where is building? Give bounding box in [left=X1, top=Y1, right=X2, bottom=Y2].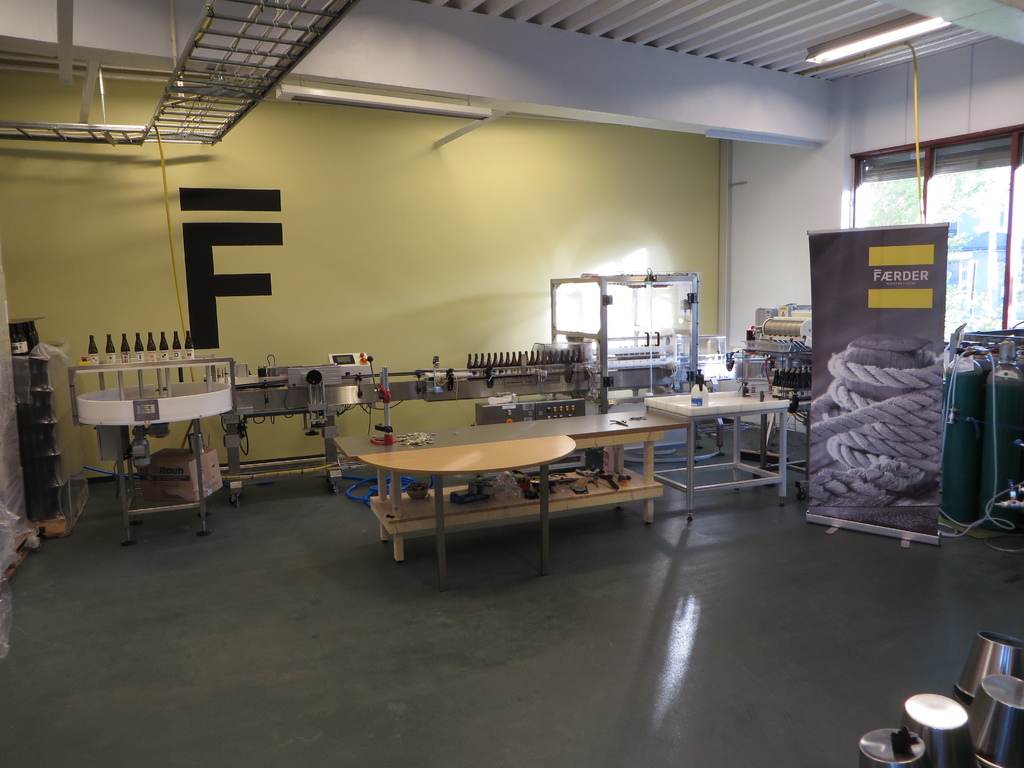
[left=0, top=0, right=1023, bottom=767].
